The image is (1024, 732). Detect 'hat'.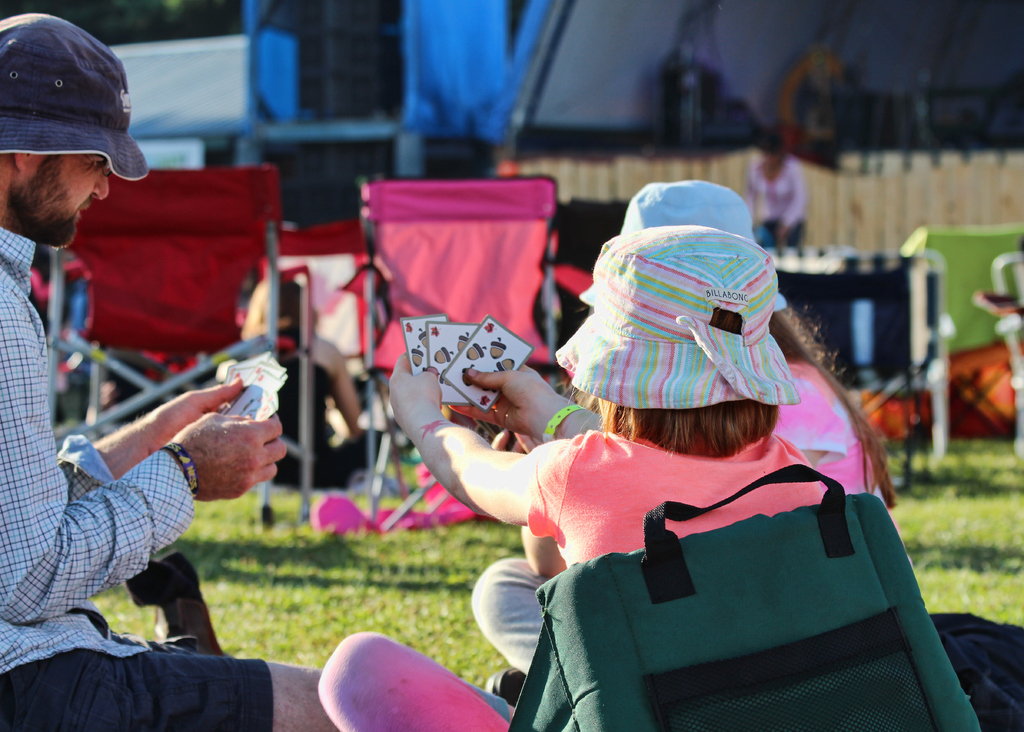
Detection: left=556, top=224, right=800, bottom=411.
